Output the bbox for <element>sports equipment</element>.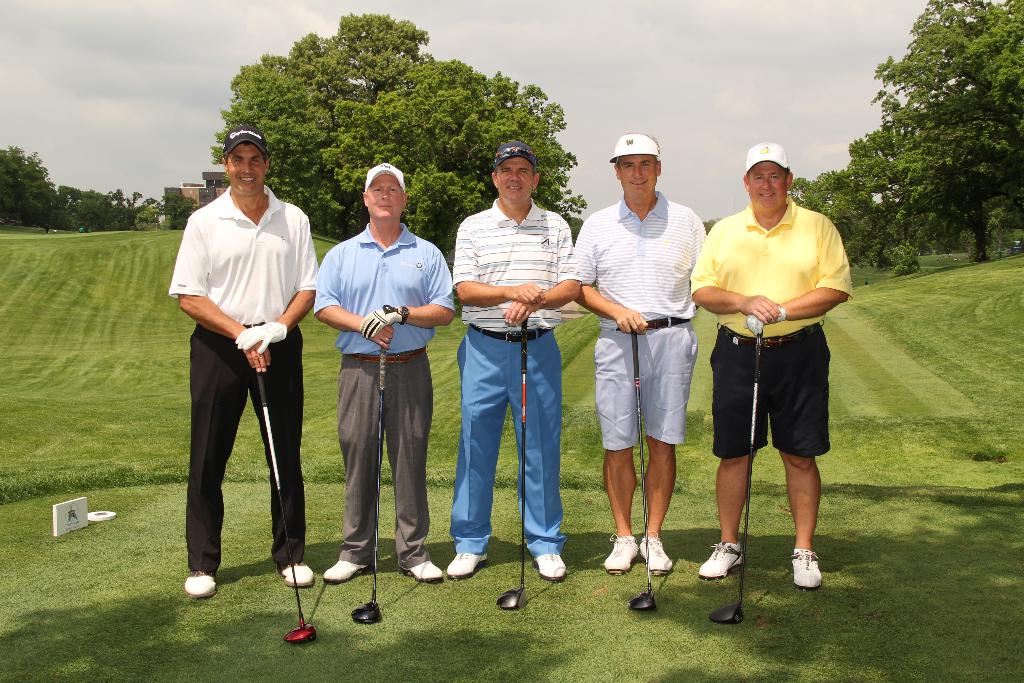
crop(257, 365, 319, 644).
